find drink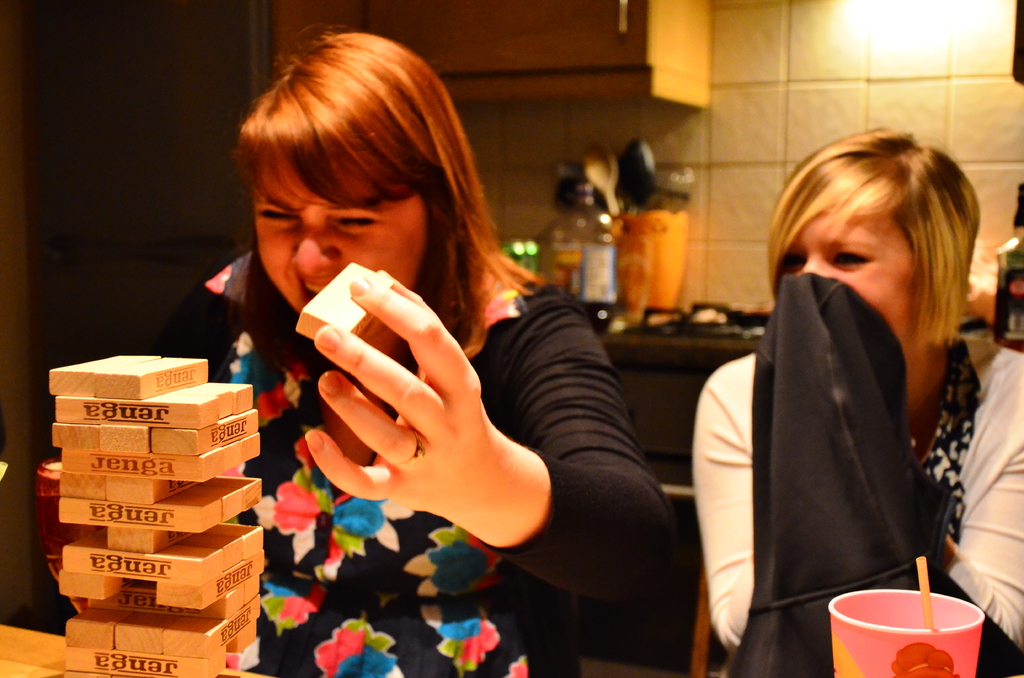
821,586,986,674
